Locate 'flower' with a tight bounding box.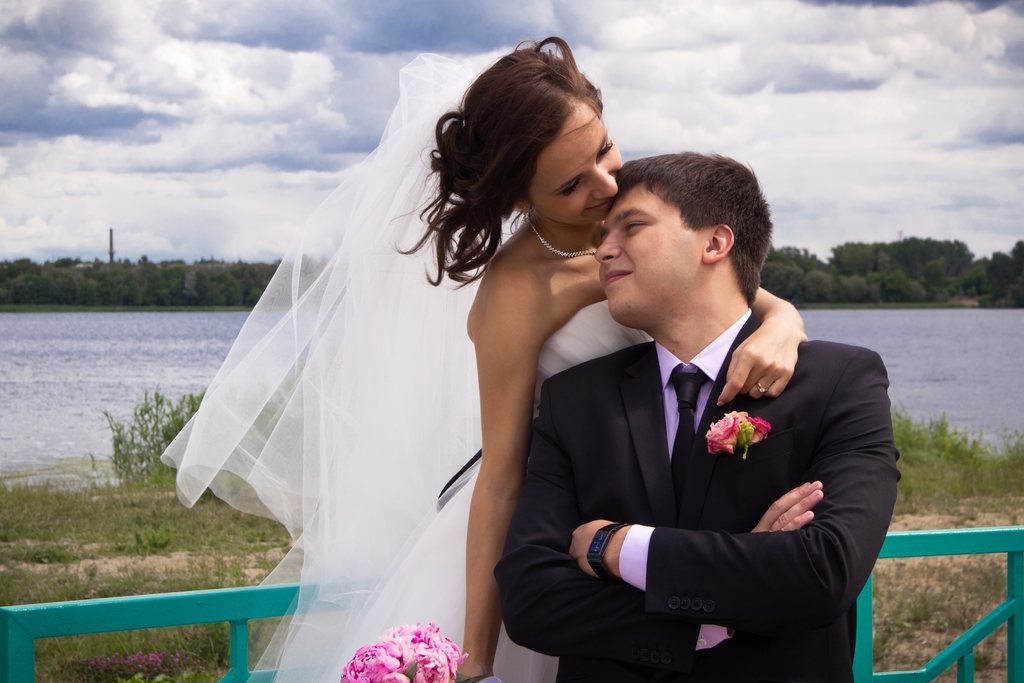
729:409:755:446.
